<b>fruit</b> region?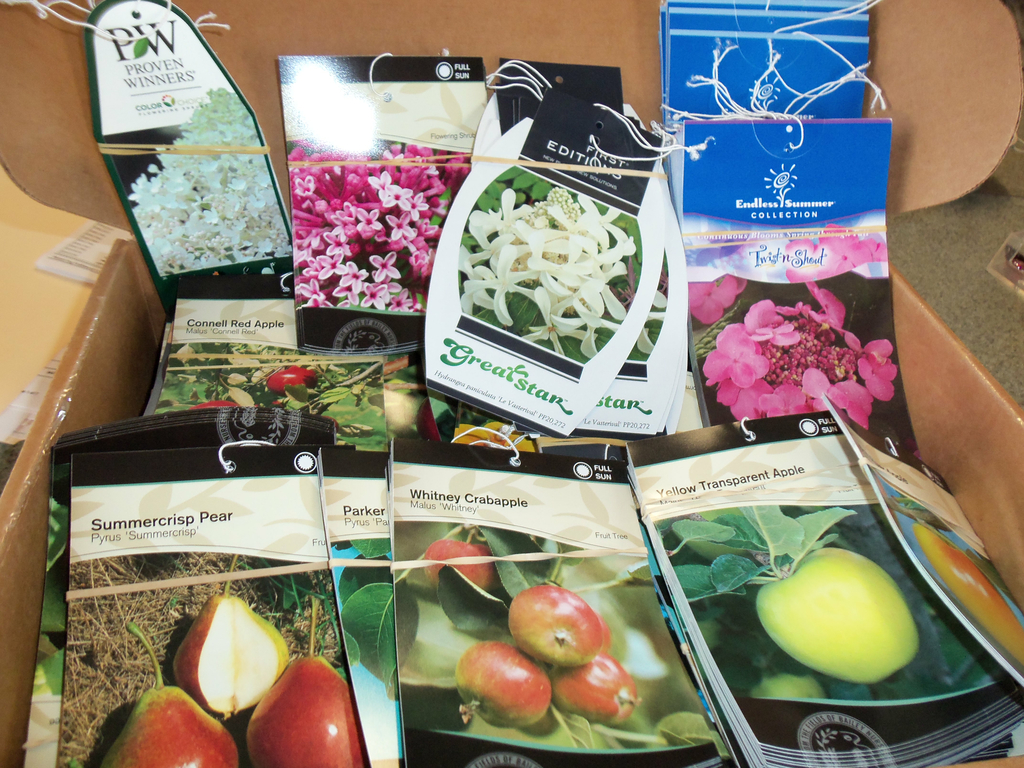
[420, 539, 497, 593]
